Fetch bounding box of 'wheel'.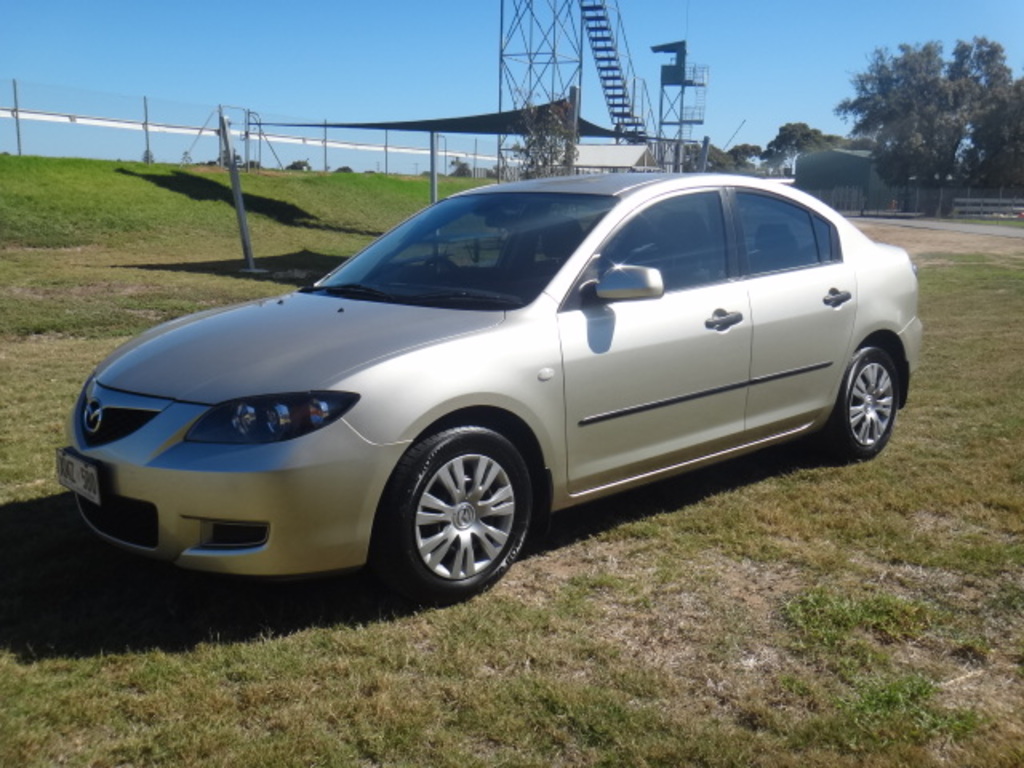
Bbox: (381, 426, 536, 594).
